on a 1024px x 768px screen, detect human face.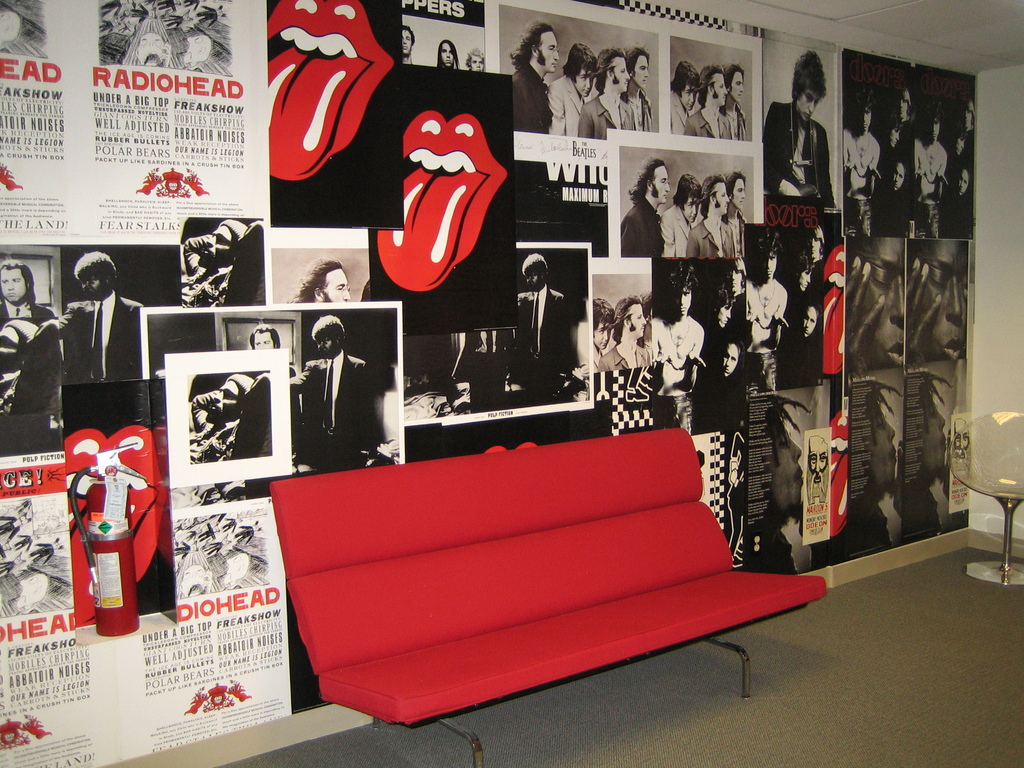
<region>914, 234, 967, 358</region>.
